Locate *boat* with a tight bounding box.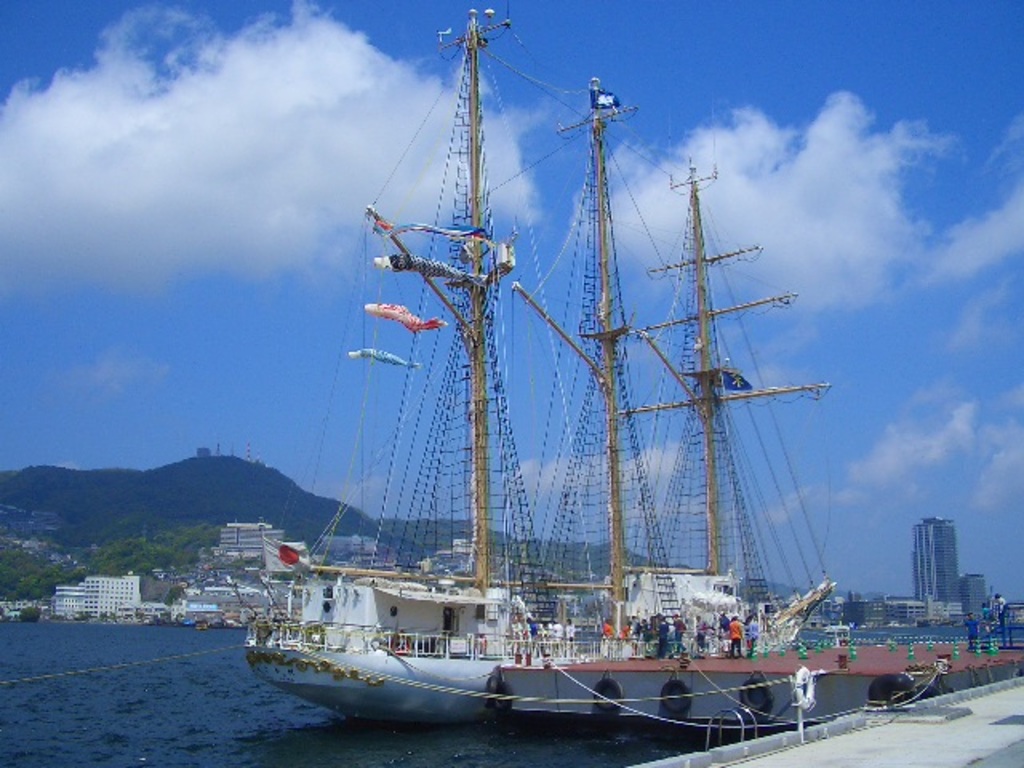
(232,34,885,739).
